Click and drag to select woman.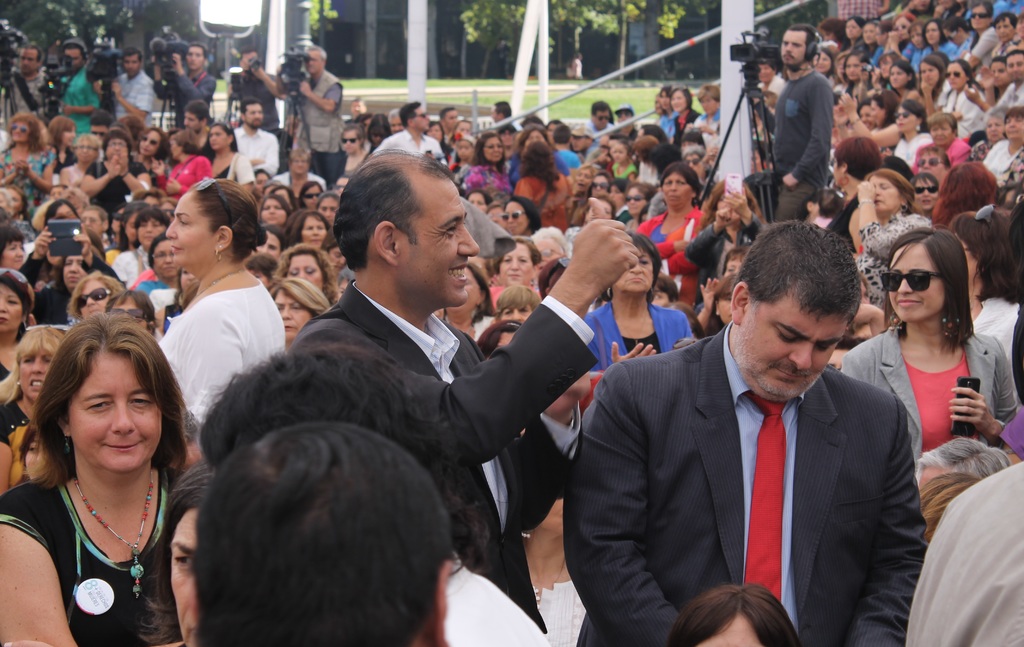
Selection: 335:171:350:198.
